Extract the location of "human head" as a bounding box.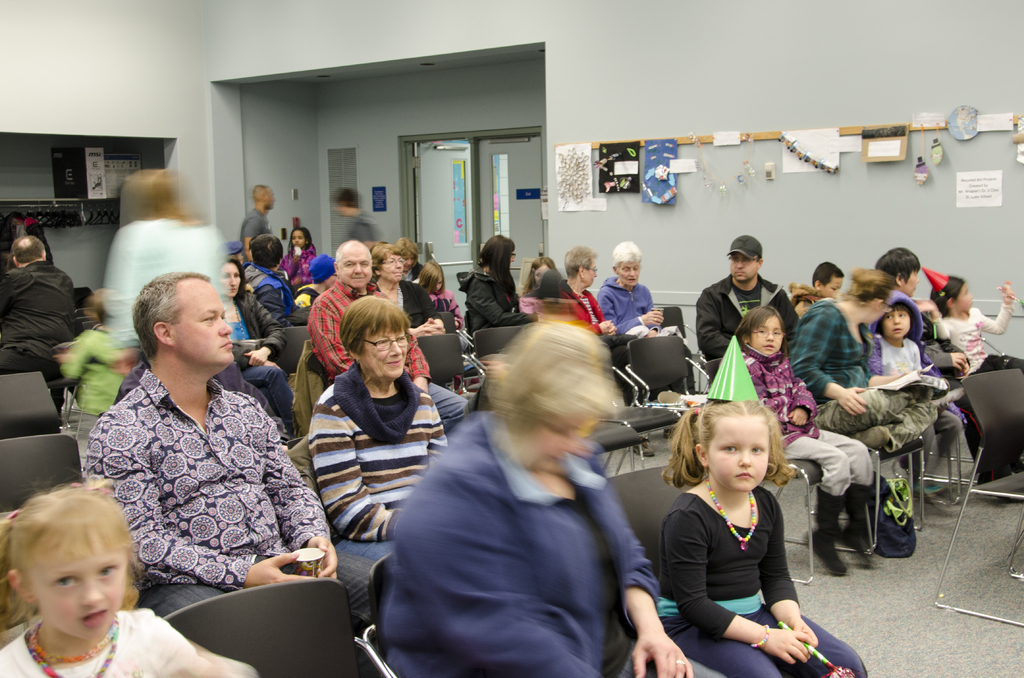
[left=806, top=252, right=845, bottom=294].
